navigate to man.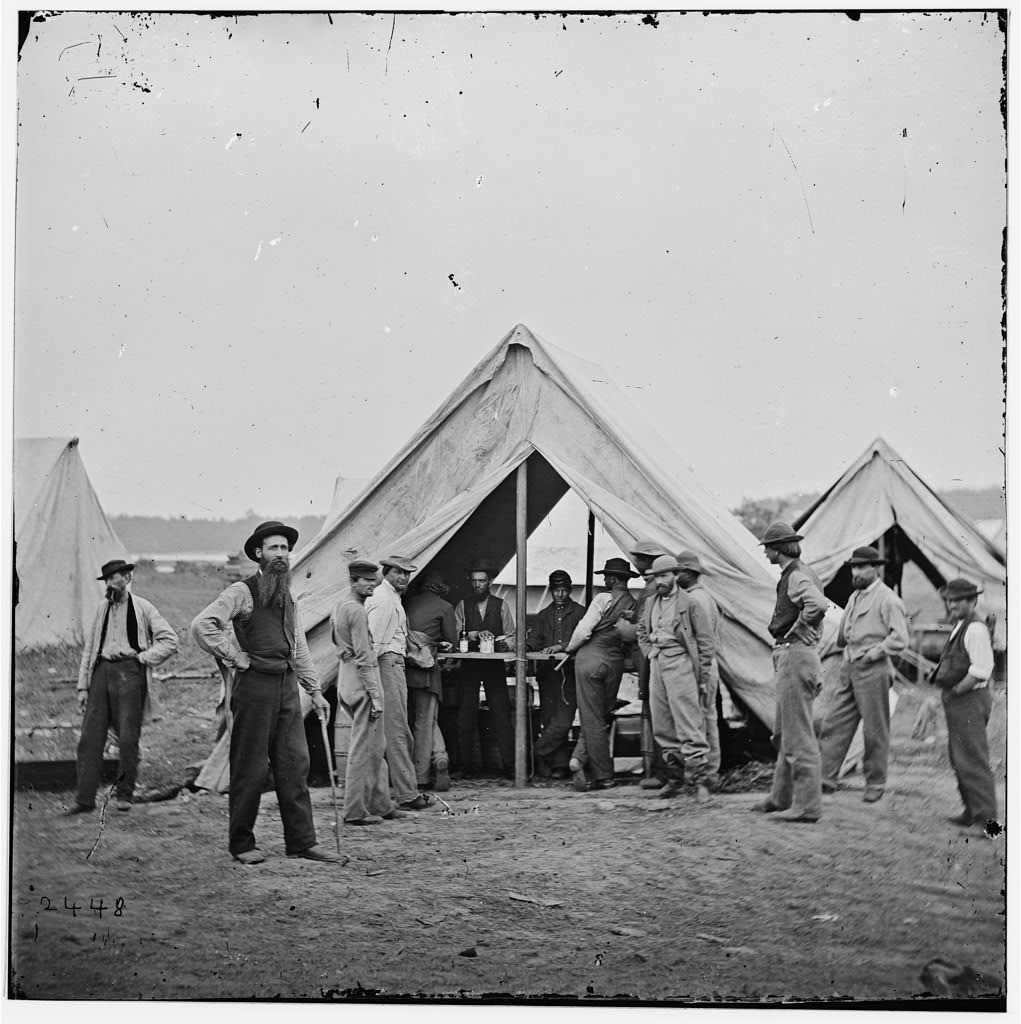
Navigation target: (x1=407, y1=570, x2=469, y2=788).
